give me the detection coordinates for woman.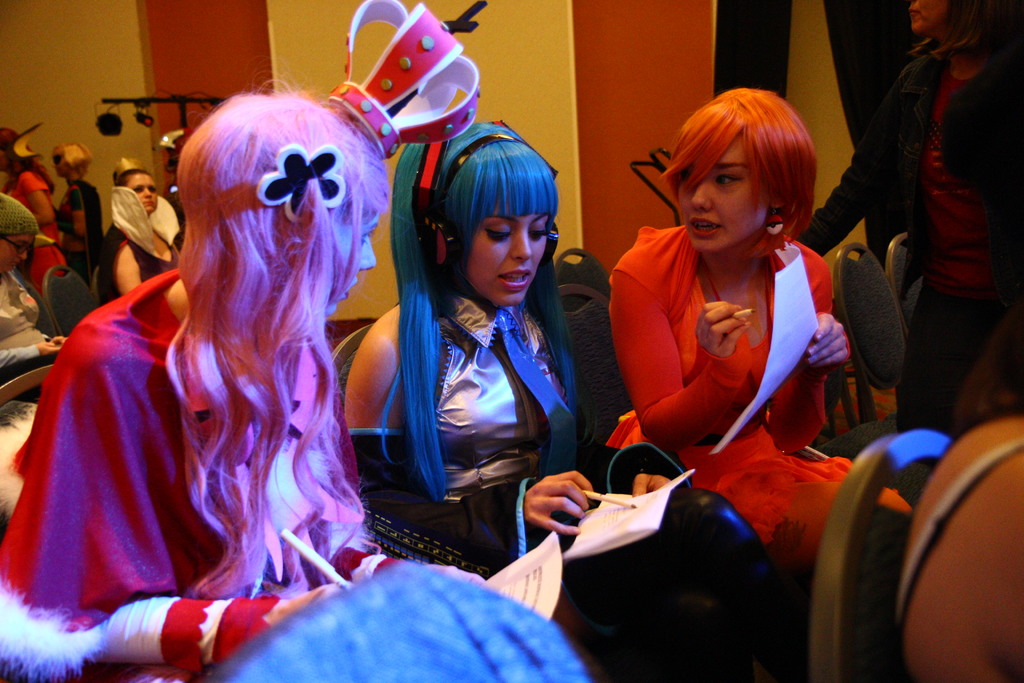
detection(0, 192, 69, 404).
